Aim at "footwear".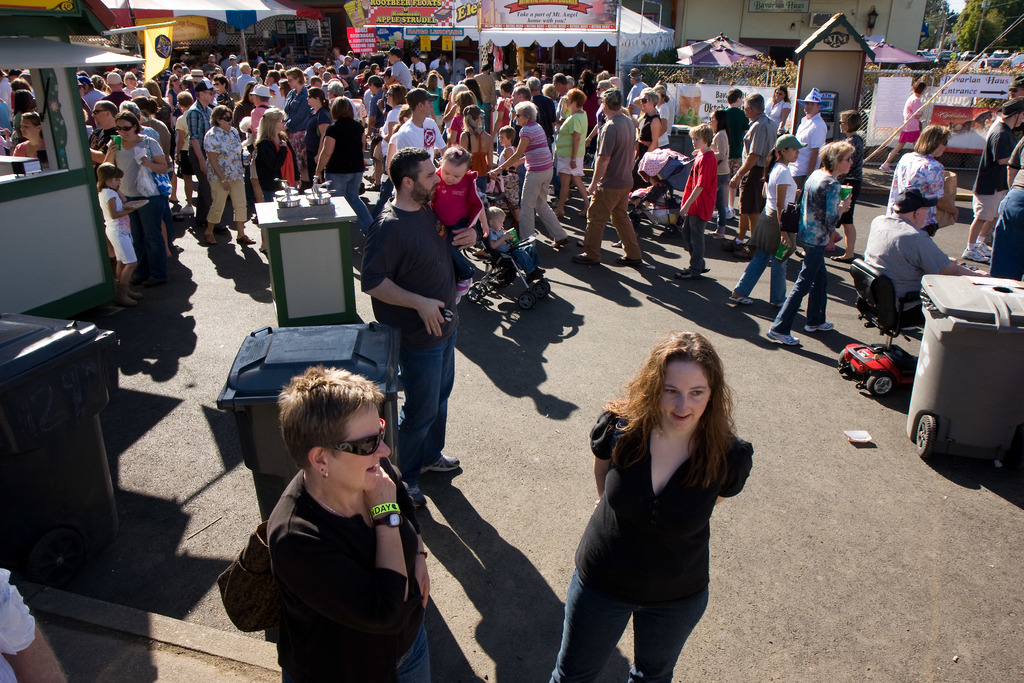
Aimed at [828,253,853,267].
